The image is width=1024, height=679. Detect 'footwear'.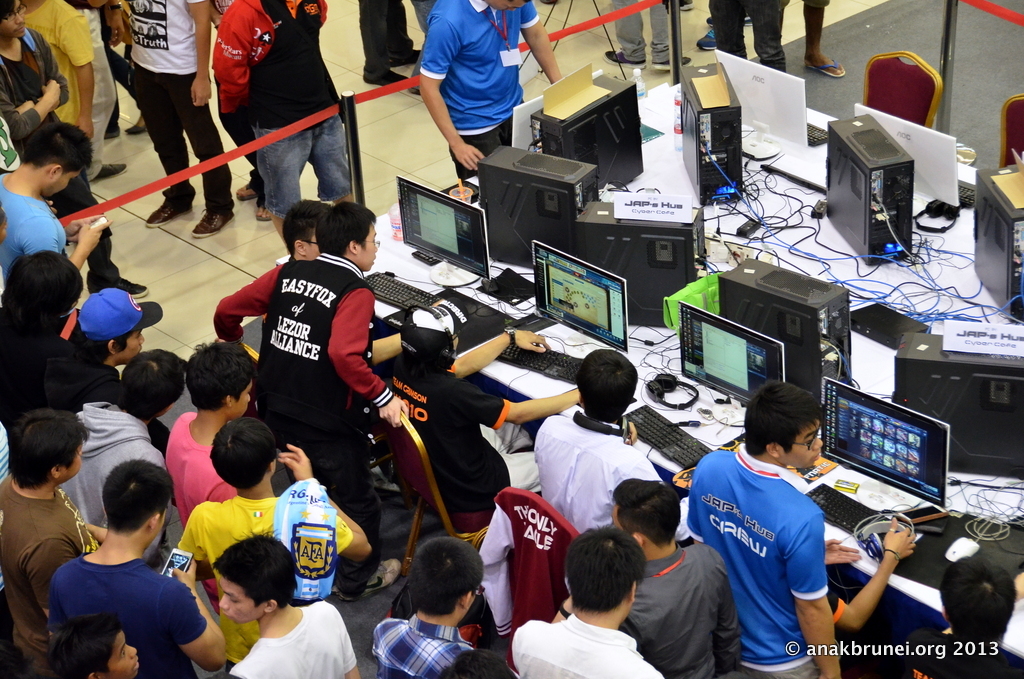
Detection: box=[101, 106, 118, 140].
